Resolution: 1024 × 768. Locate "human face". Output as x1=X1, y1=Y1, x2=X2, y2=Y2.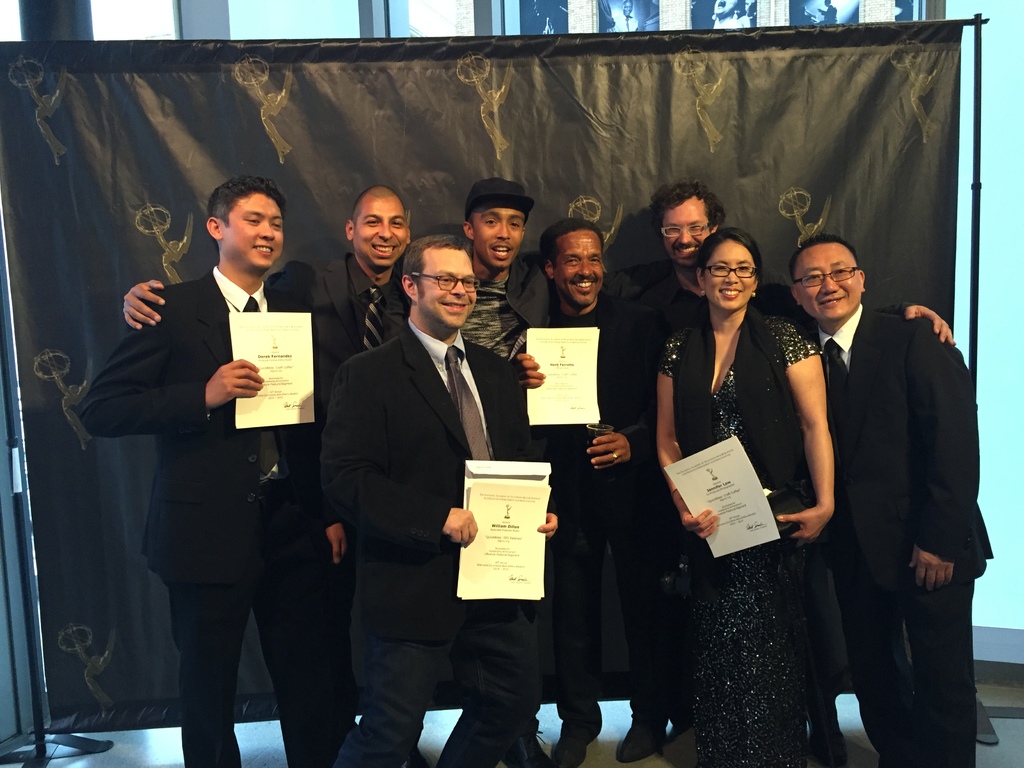
x1=657, y1=193, x2=705, y2=263.
